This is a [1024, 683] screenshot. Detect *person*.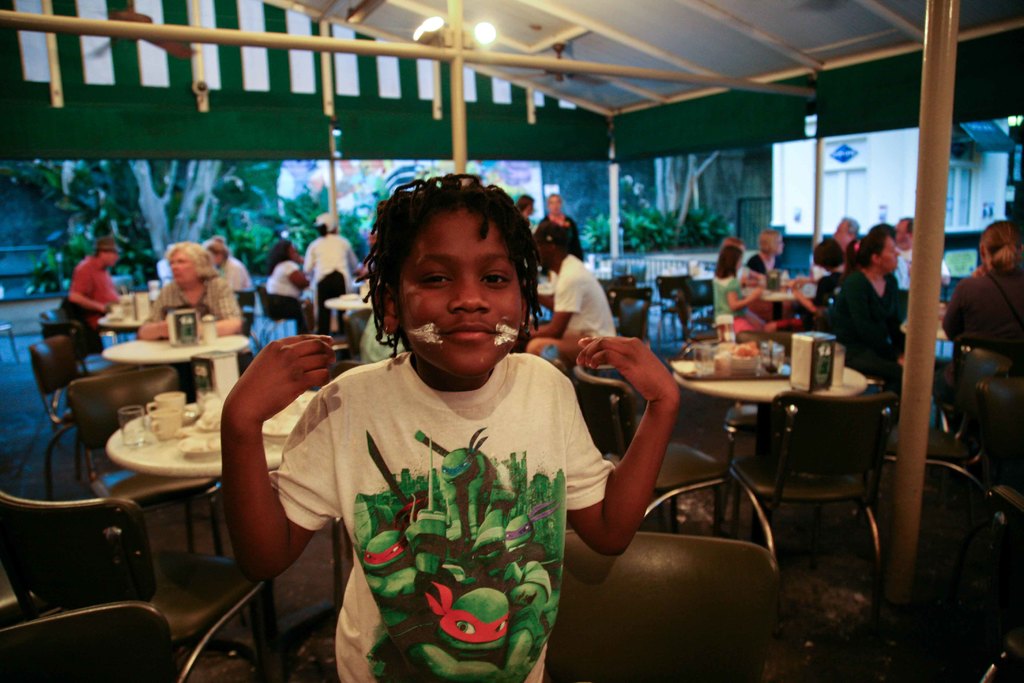
(540,204,613,361).
